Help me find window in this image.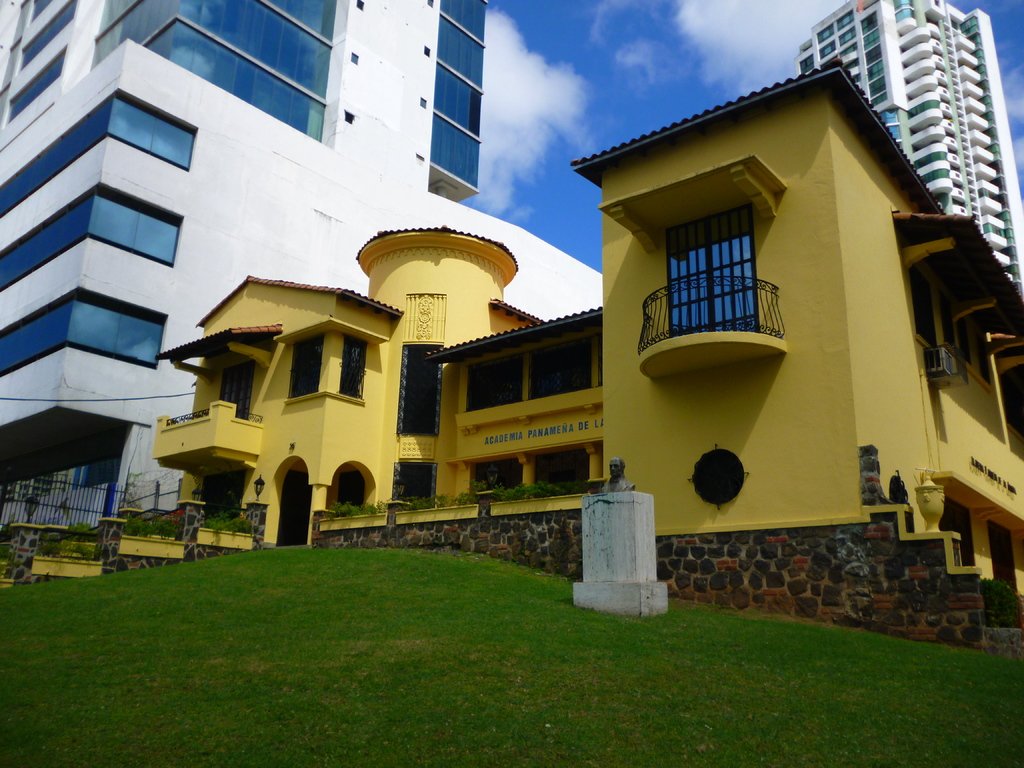
Found it: [910, 270, 938, 347].
